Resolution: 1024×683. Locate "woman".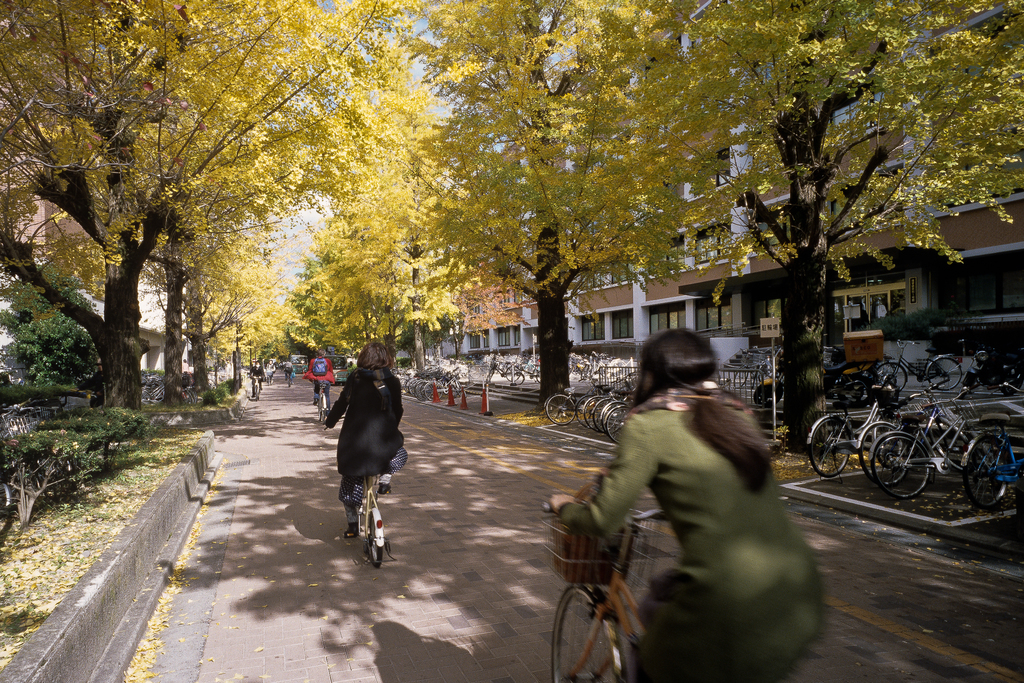
[320,341,410,561].
